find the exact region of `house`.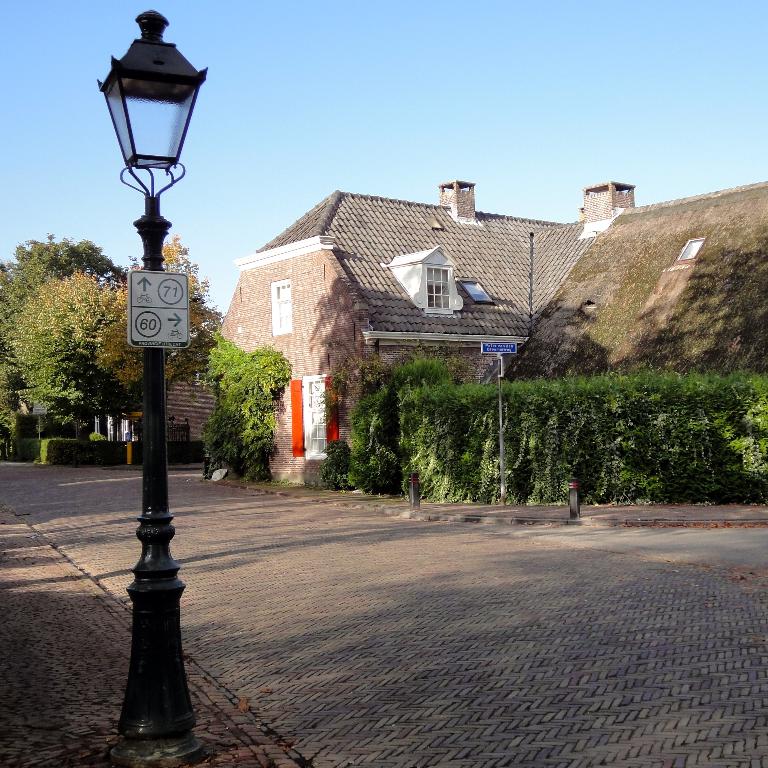
Exact region: box=[93, 360, 211, 445].
